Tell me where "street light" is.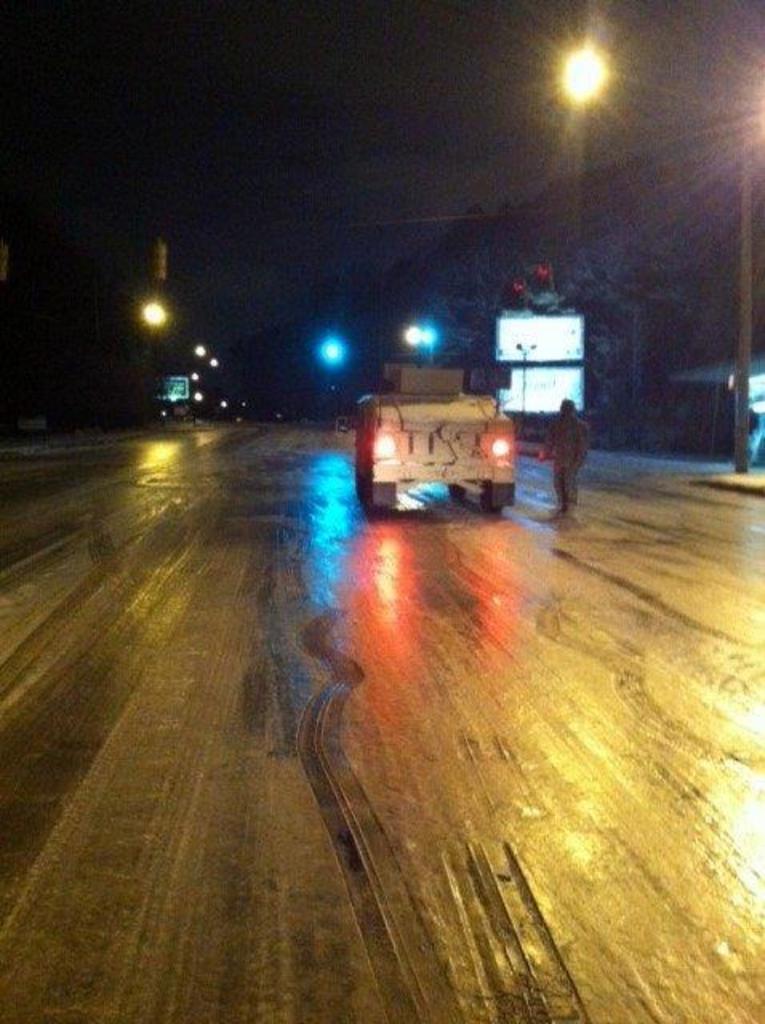
"street light" is at BBox(530, 34, 655, 309).
